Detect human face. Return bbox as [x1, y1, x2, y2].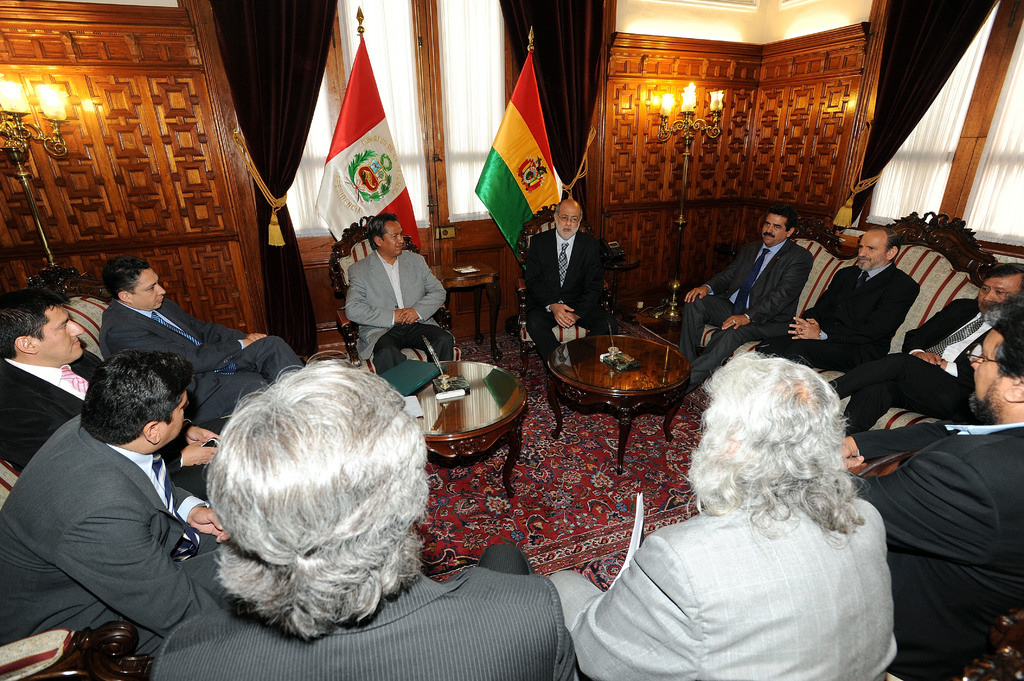
[977, 276, 1023, 314].
